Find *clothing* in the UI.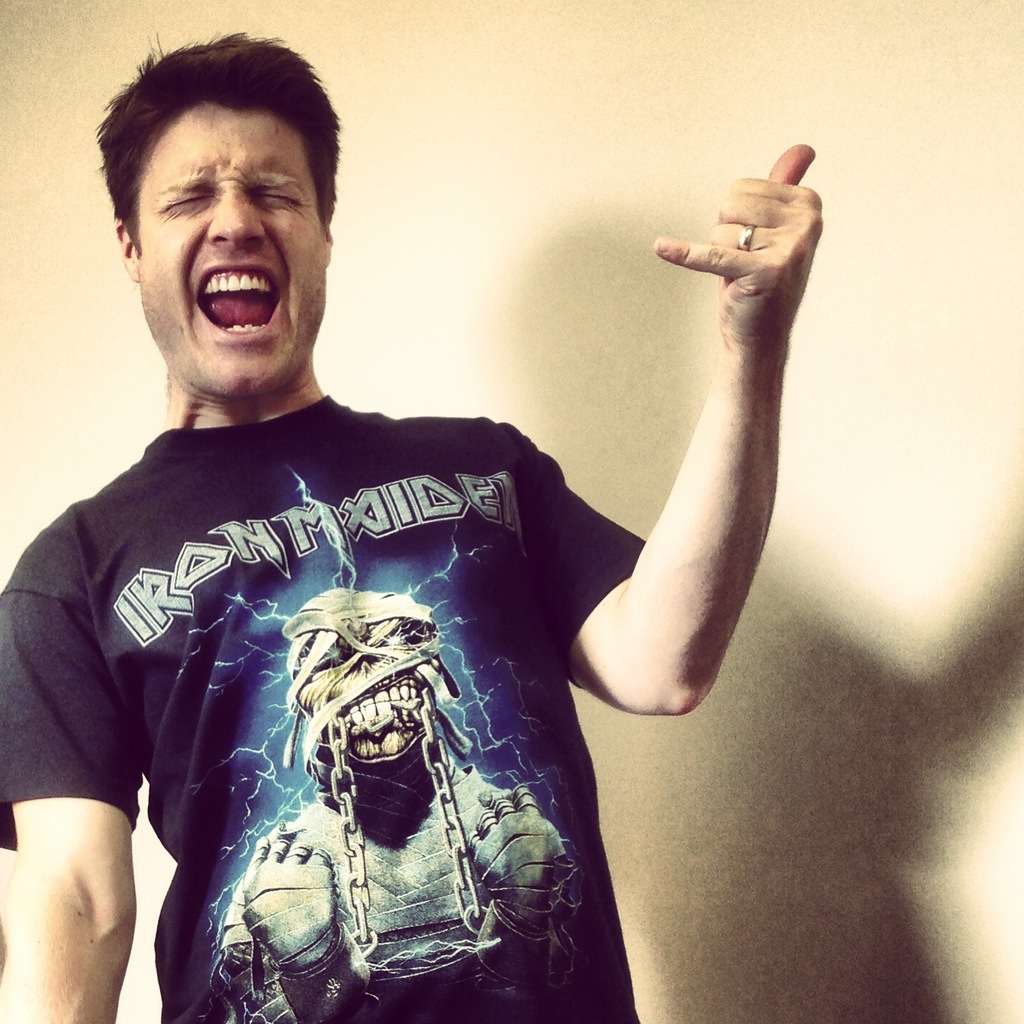
UI element at crop(17, 359, 658, 994).
